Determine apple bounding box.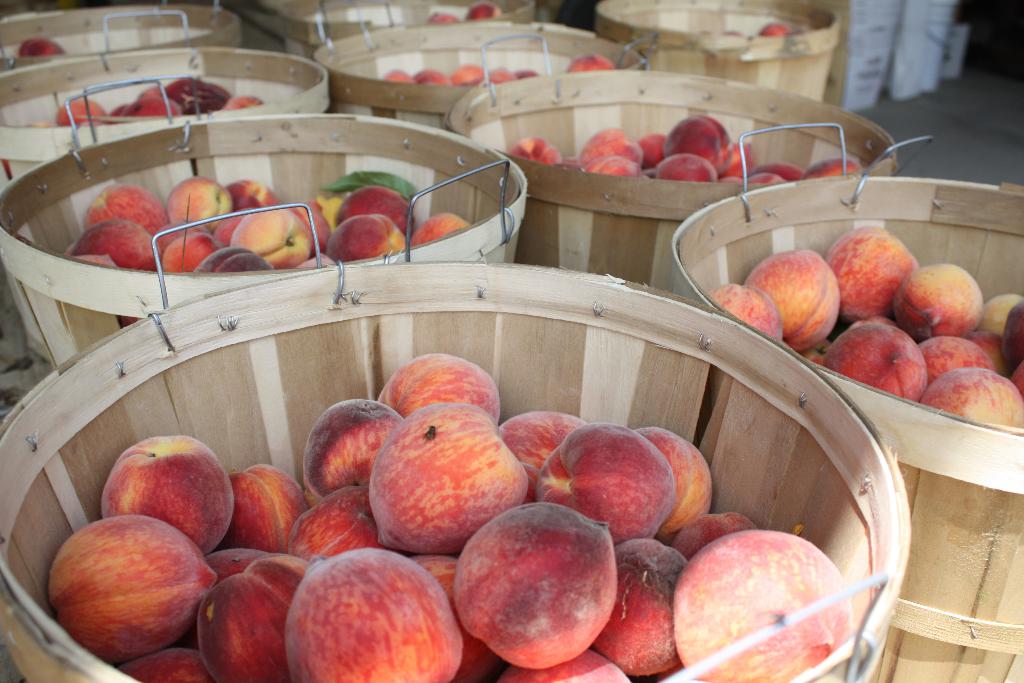
Determined: <bbox>17, 37, 65, 55</bbox>.
